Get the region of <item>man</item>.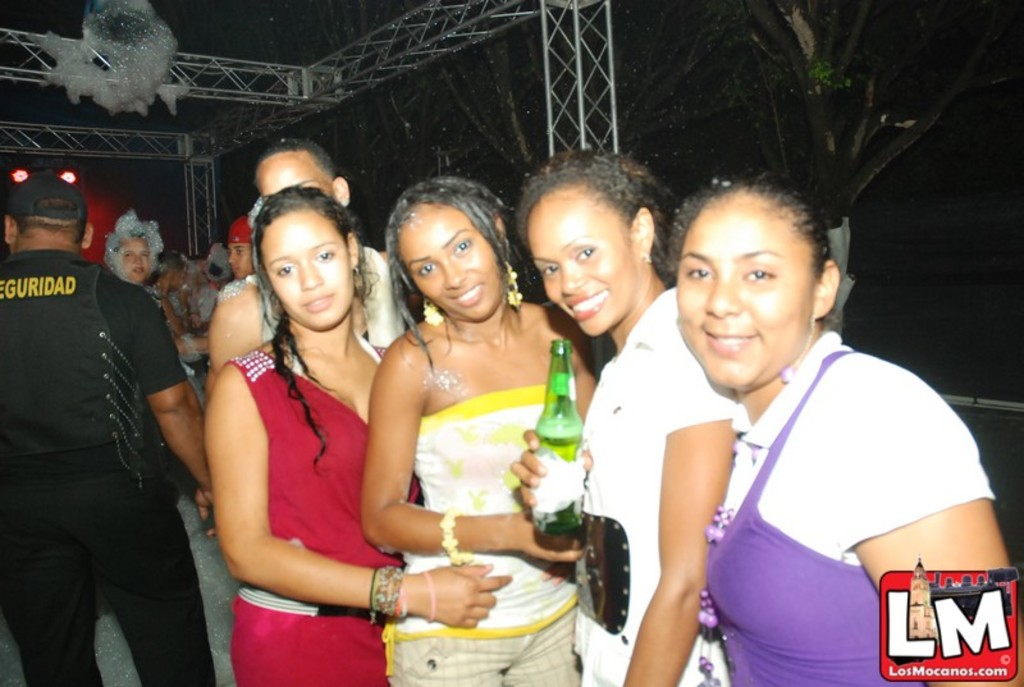
box=[205, 130, 421, 390].
